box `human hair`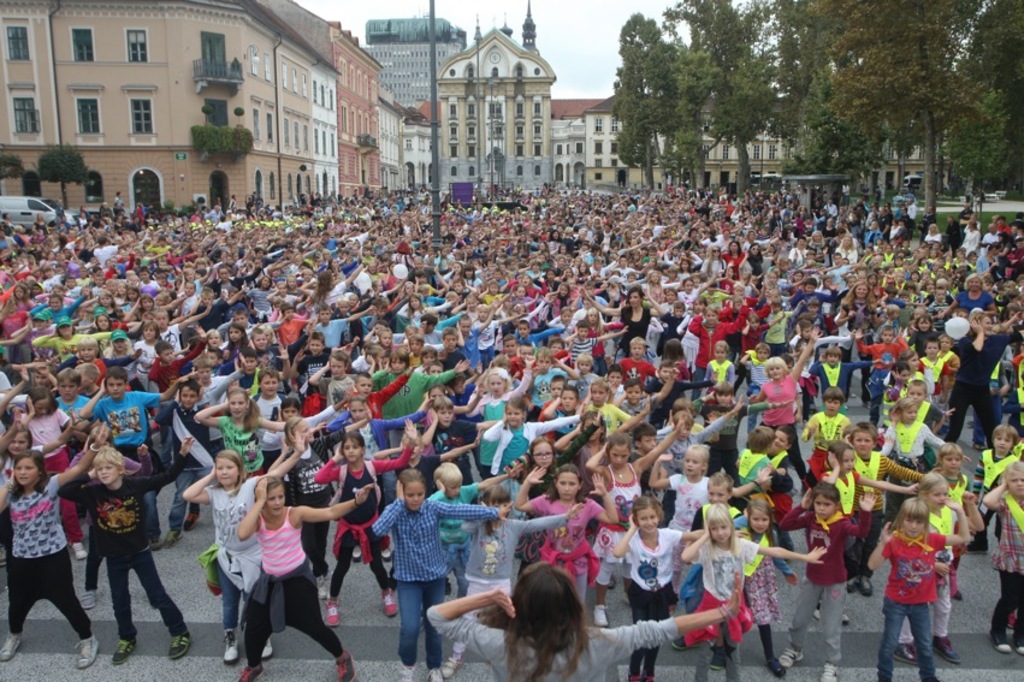
l=631, t=336, r=647, b=343
